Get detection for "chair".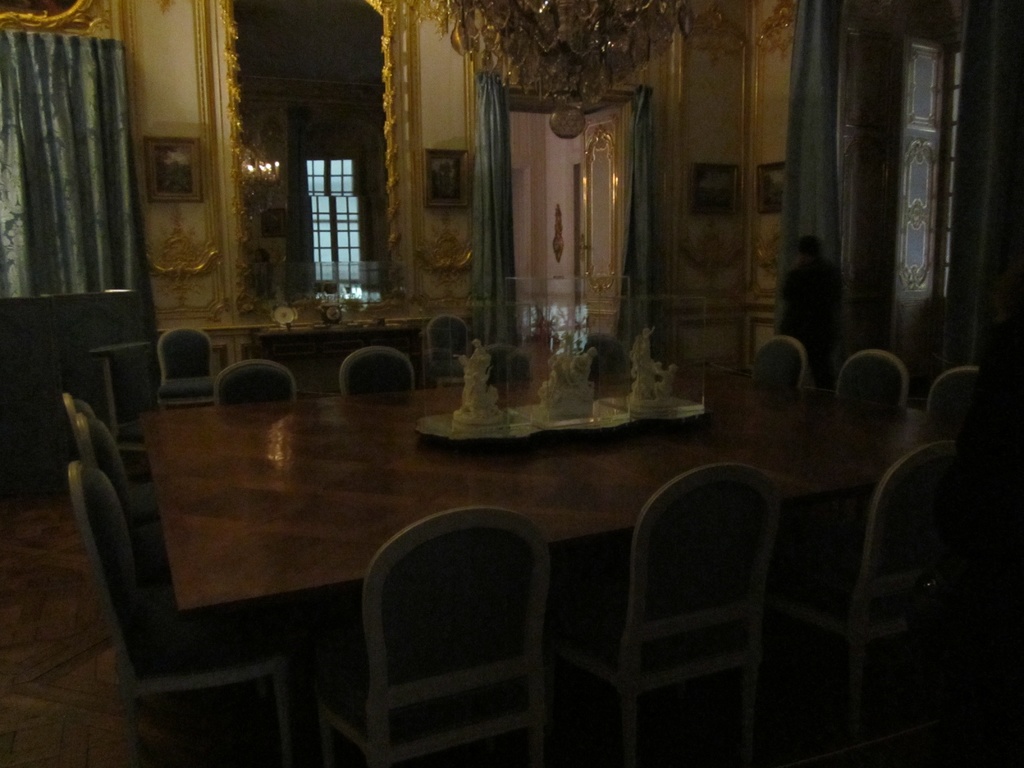
Detection: detection(337, 351, 413, 390).
